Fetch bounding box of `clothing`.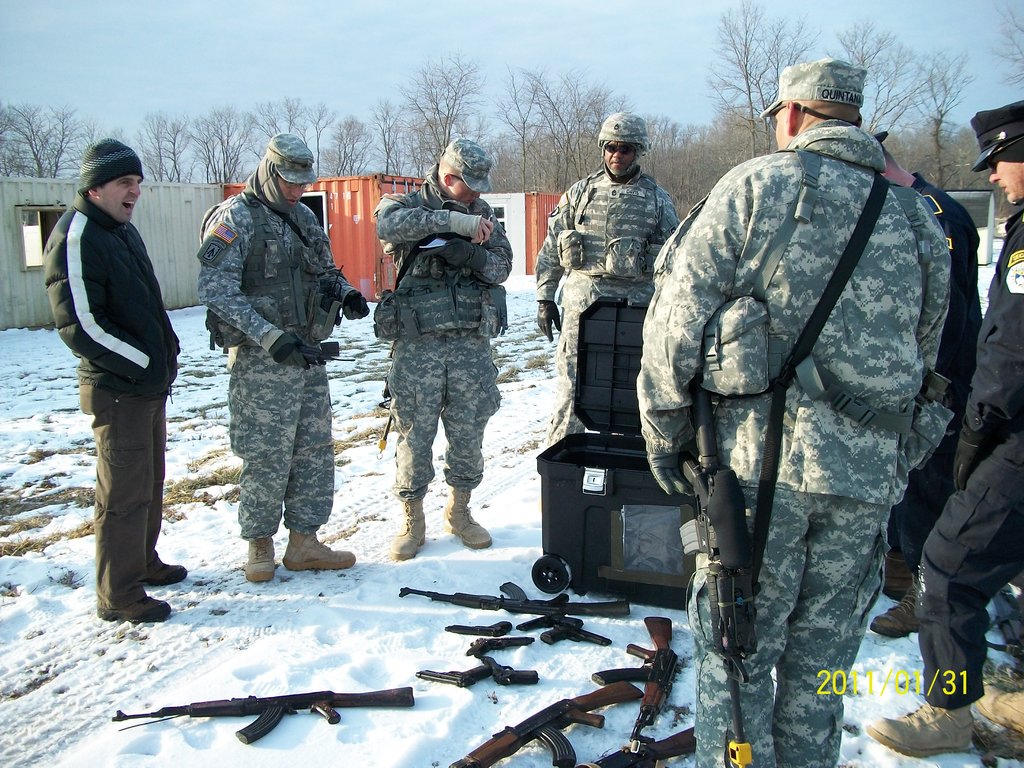
Bbox: [49,143,191,606].
